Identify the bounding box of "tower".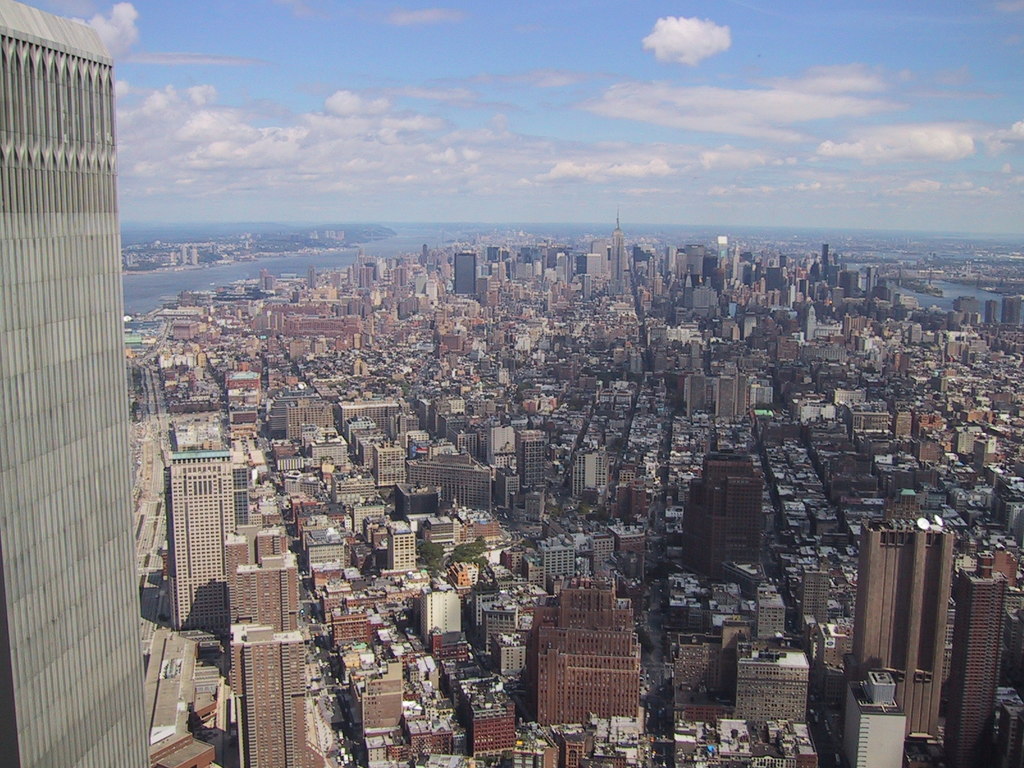
locate(594, 239, 607, 273).
